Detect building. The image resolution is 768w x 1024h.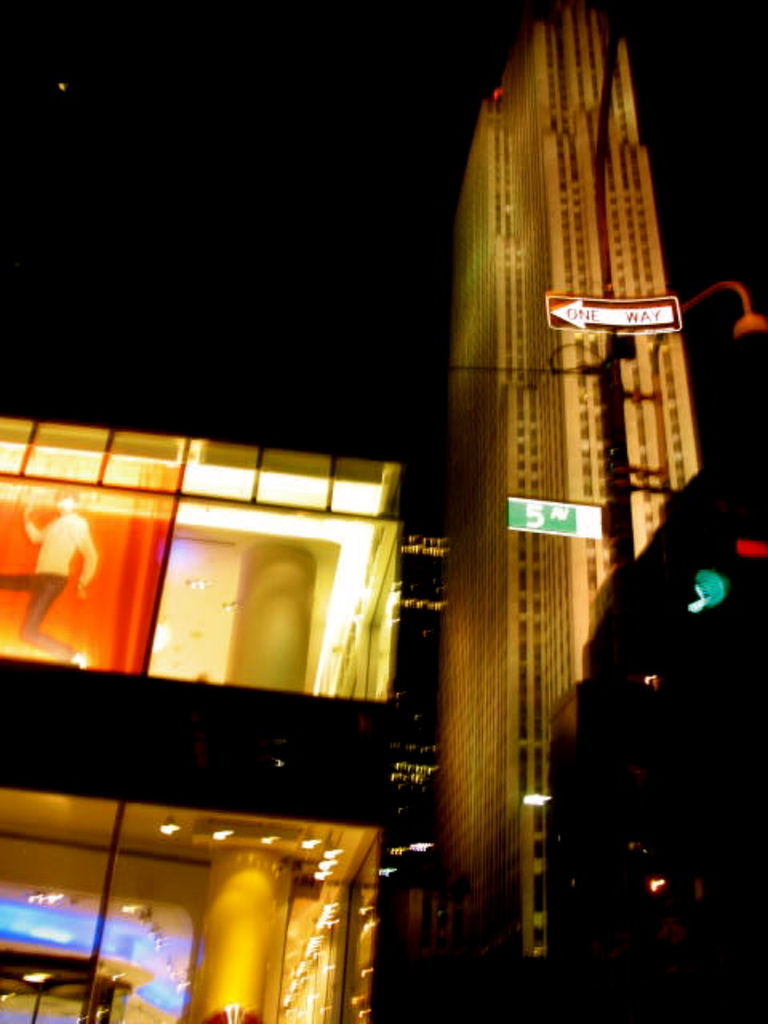
select_region(400, 0, 718, 970).
